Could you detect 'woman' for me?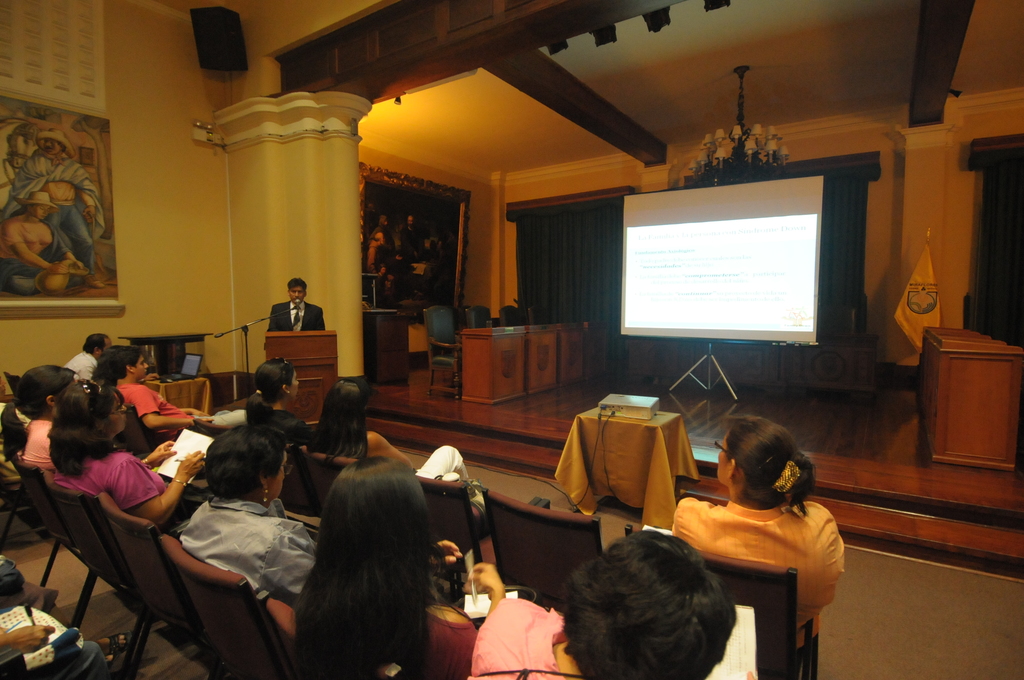
Detection result: rect(2, 362, 88, 471).
